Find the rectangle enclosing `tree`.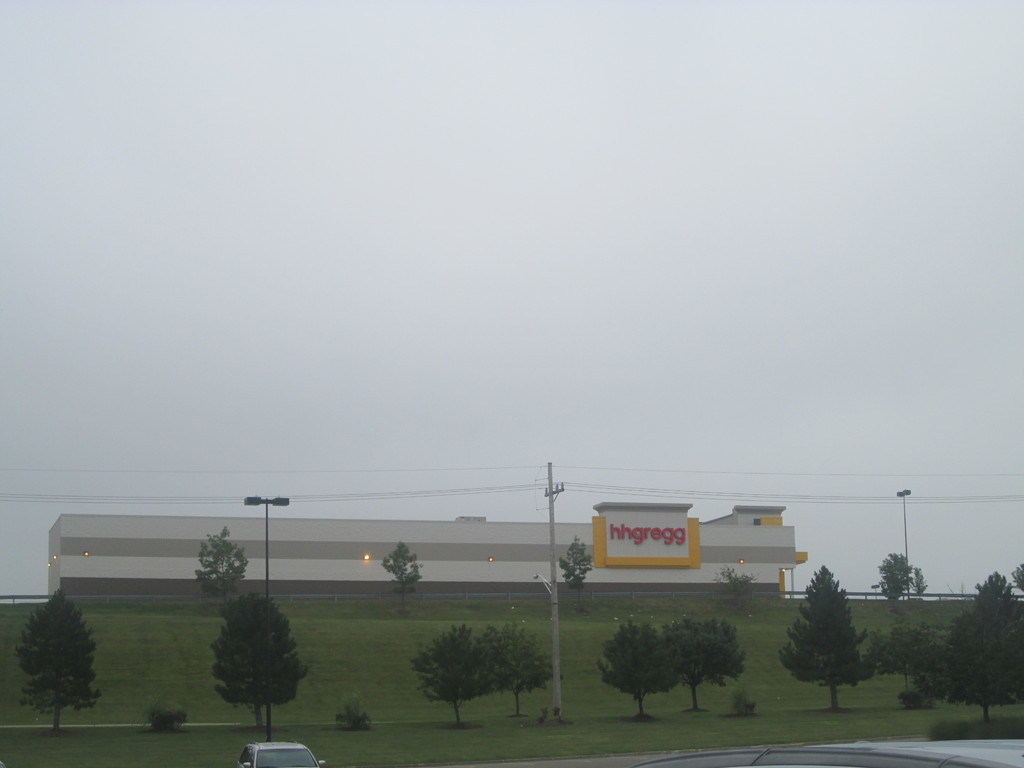
crop(478, 621, 567, 719).
